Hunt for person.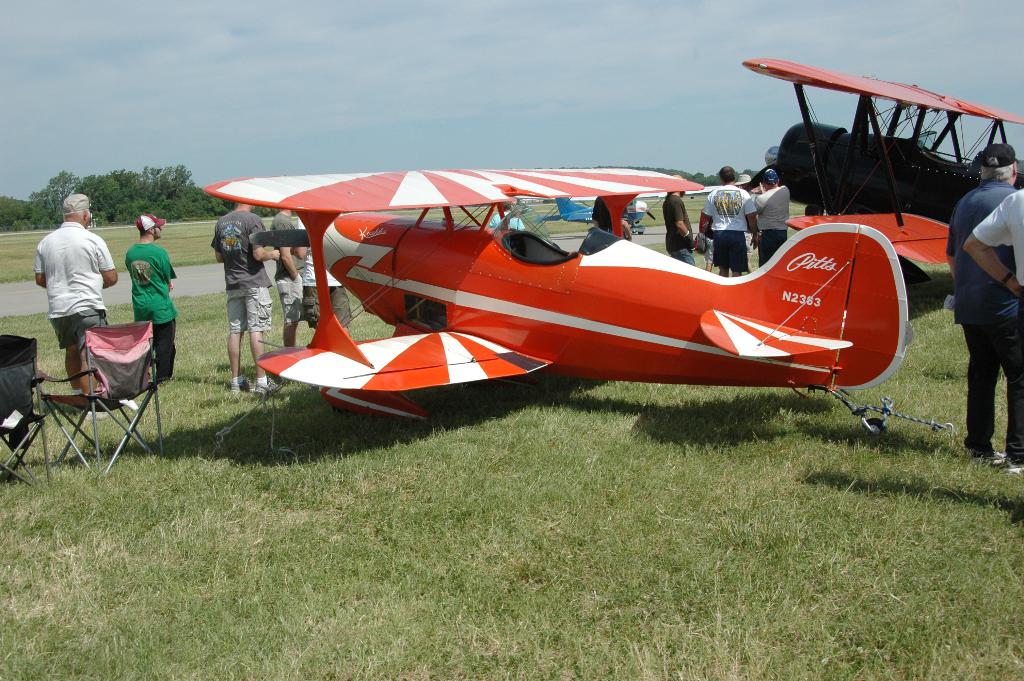
Hunted down at locate(28, 195, 122, 398).
